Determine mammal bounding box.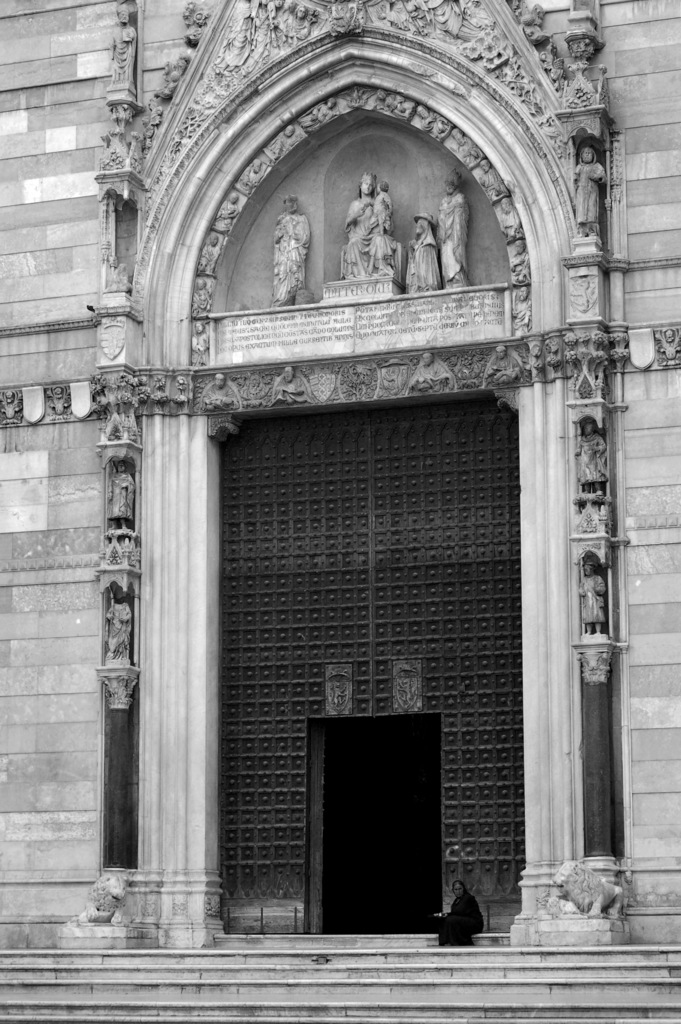
Determined: (200,370,237,413).
